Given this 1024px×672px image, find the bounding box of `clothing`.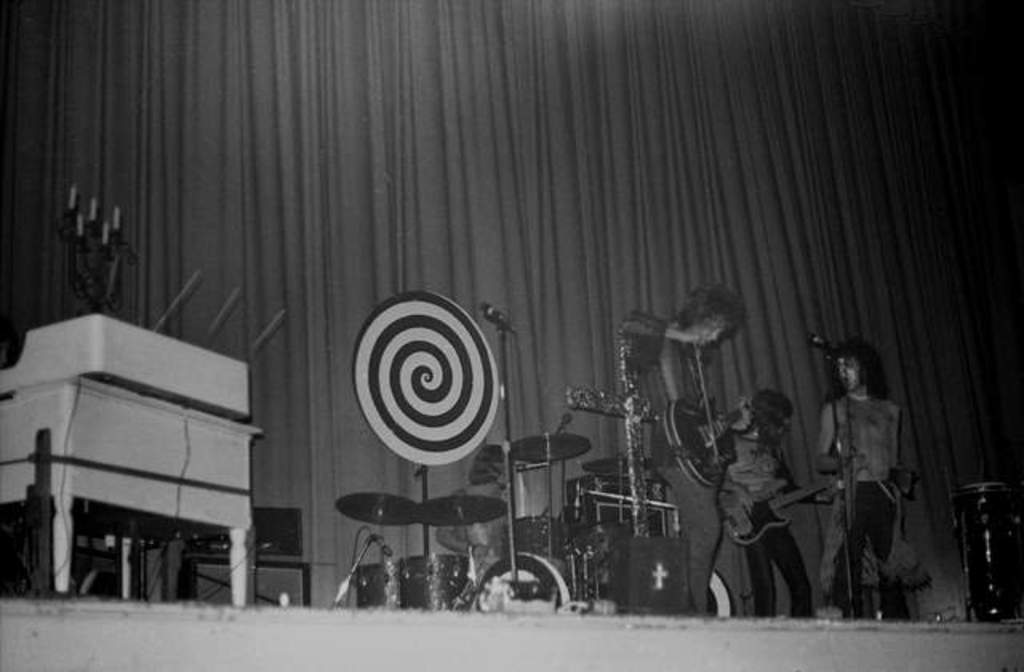
<bbox>802, 357, 912, 581</bbox>.
